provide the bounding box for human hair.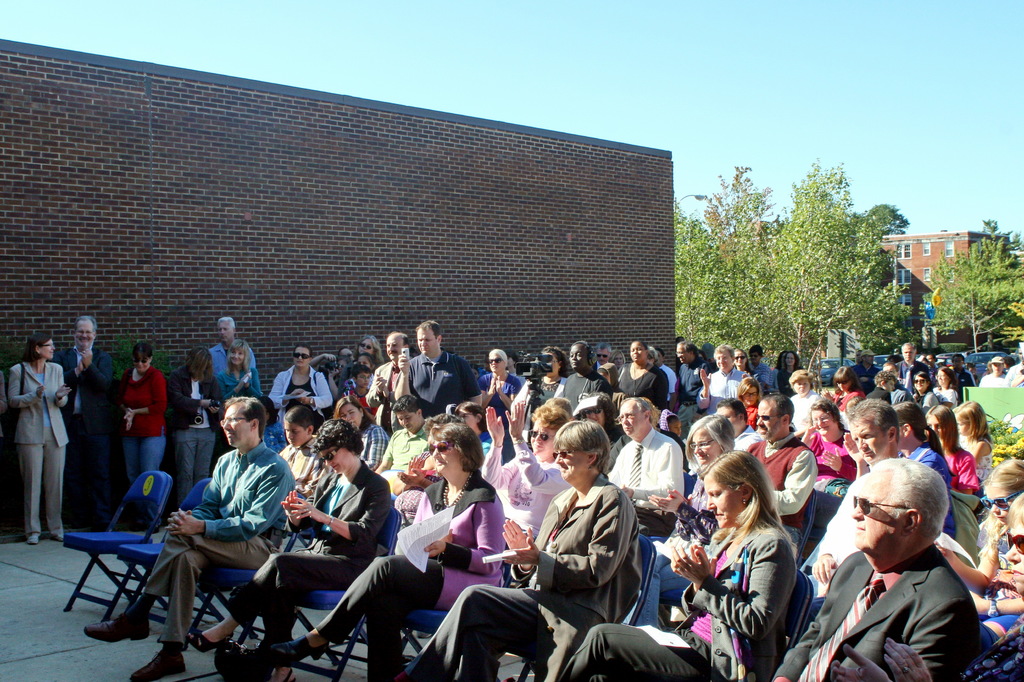
<region>390, 390, 421, 416</region>.
